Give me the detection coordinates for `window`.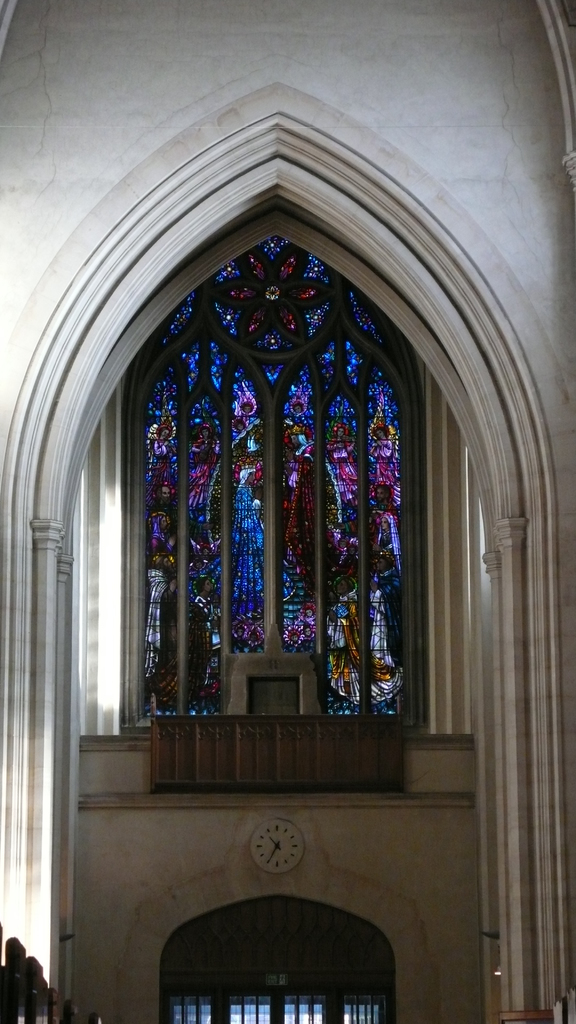
[121,237,429,739].
